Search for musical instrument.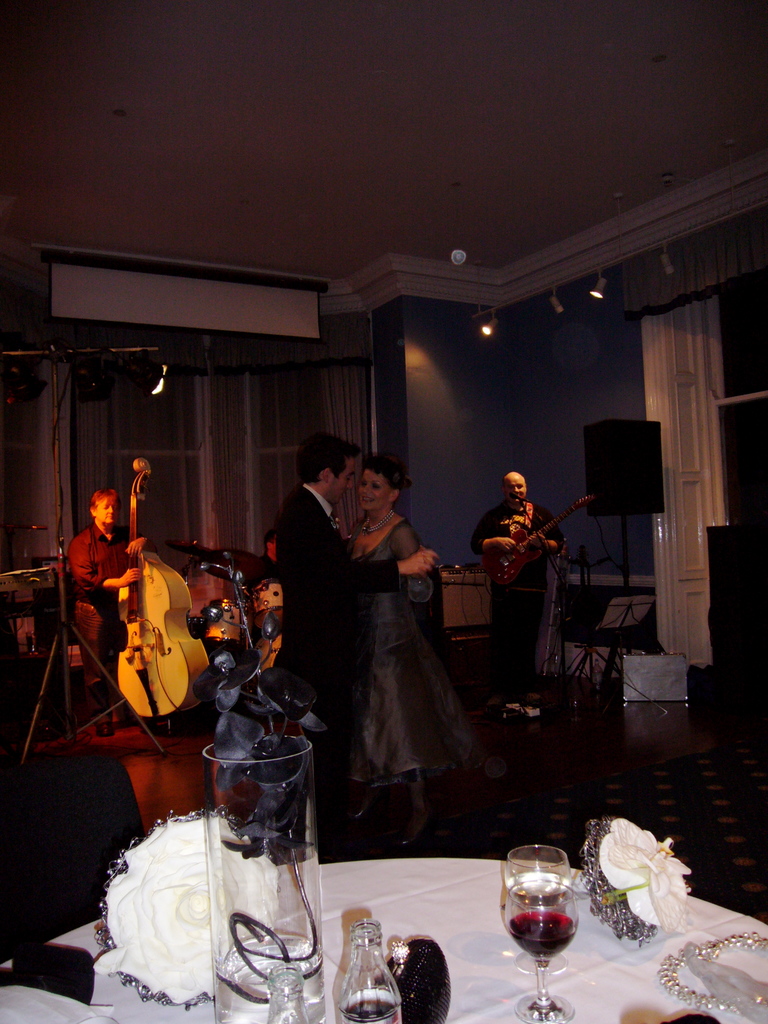
Found at Rect(105, 454, 208, 722).
